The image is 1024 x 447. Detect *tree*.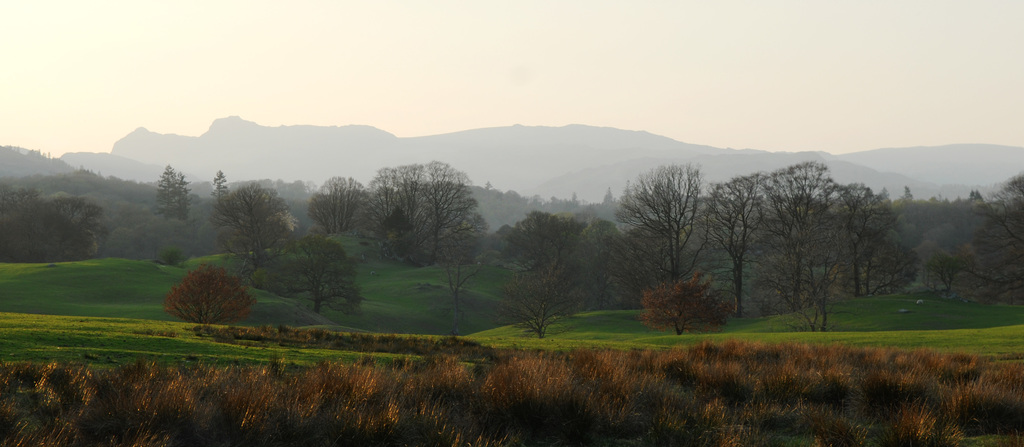
Detection: {"left": 636, "top": 272, "right": 733, "bottom": 332}.
